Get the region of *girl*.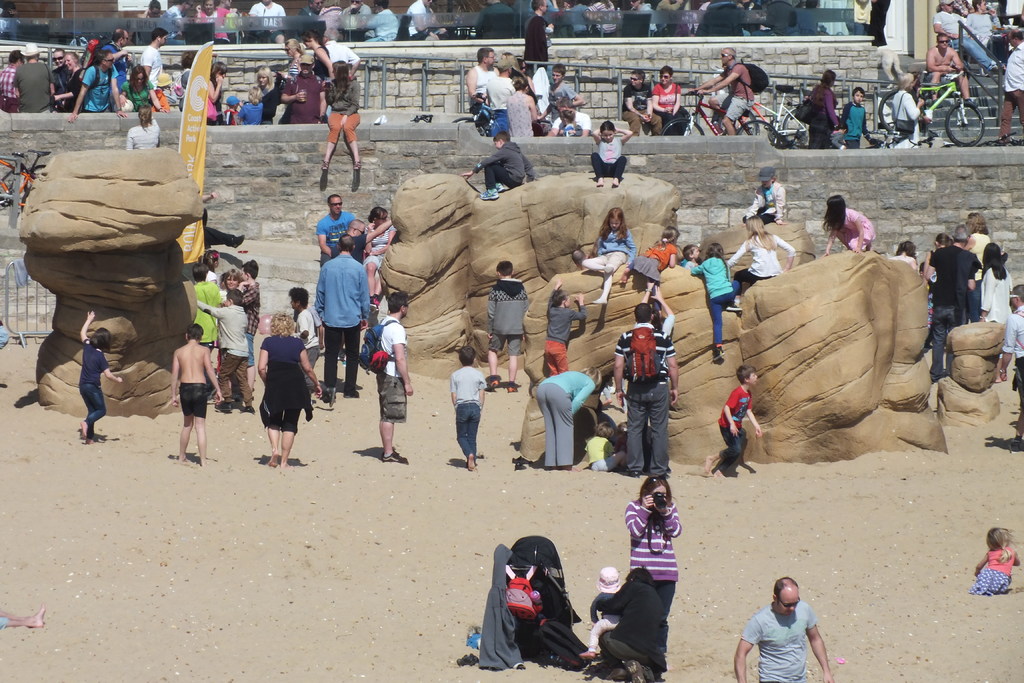
bbox=[894, 240, 921, 271].
